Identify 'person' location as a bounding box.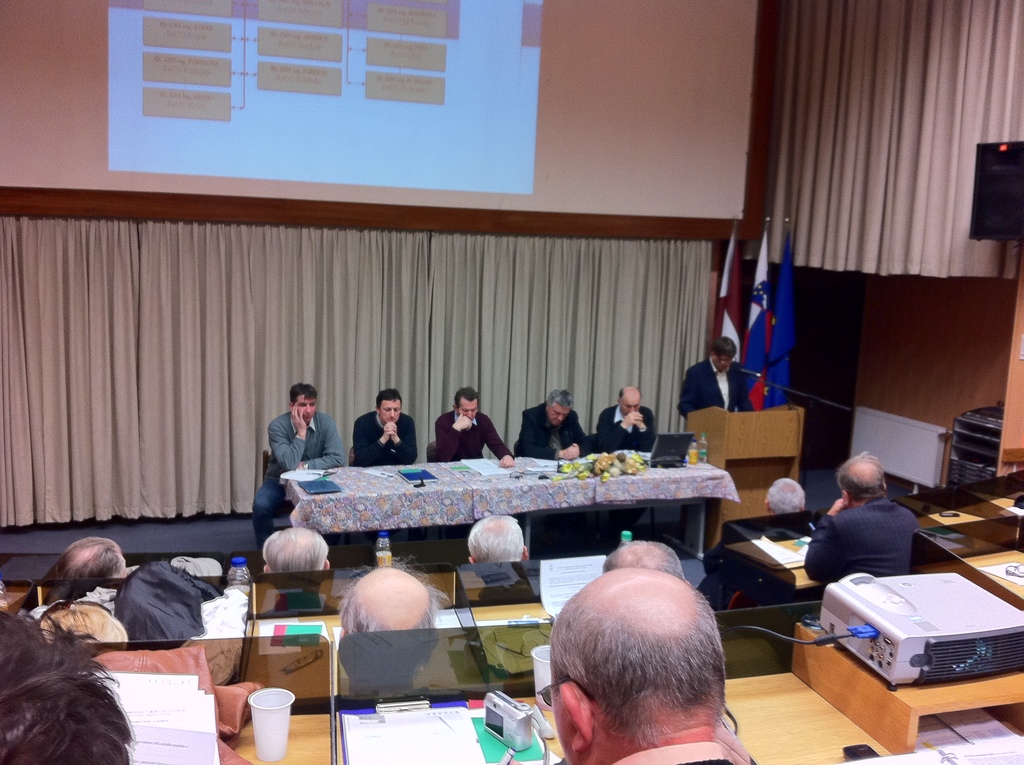
rect(604, 534, 689, 586).
